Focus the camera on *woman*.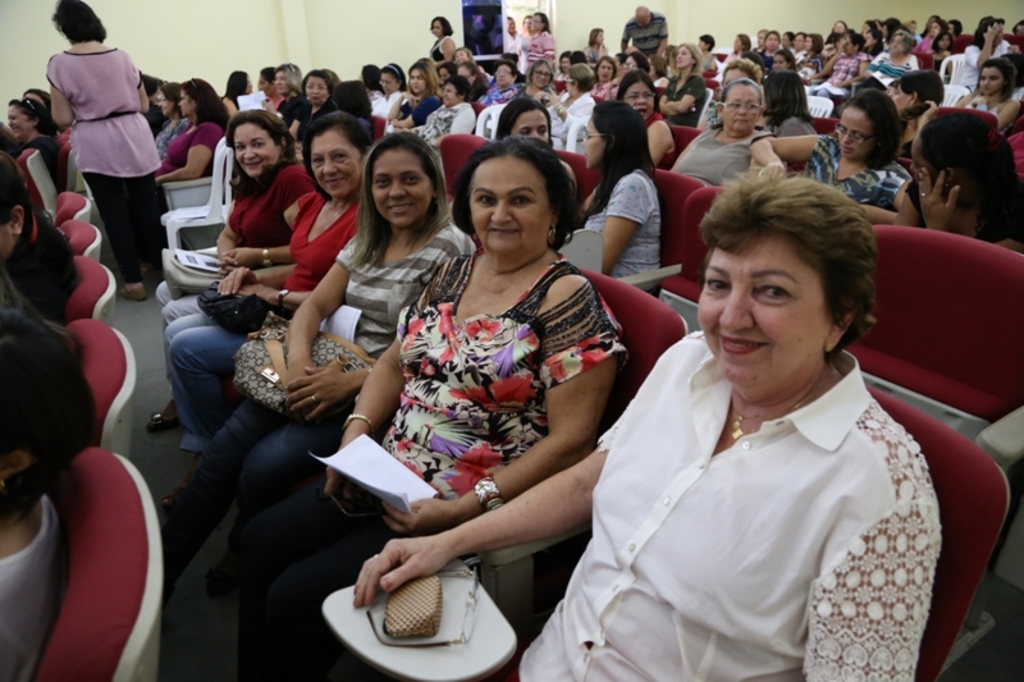
Focus region: Rect(813, 33, 876, 104).
